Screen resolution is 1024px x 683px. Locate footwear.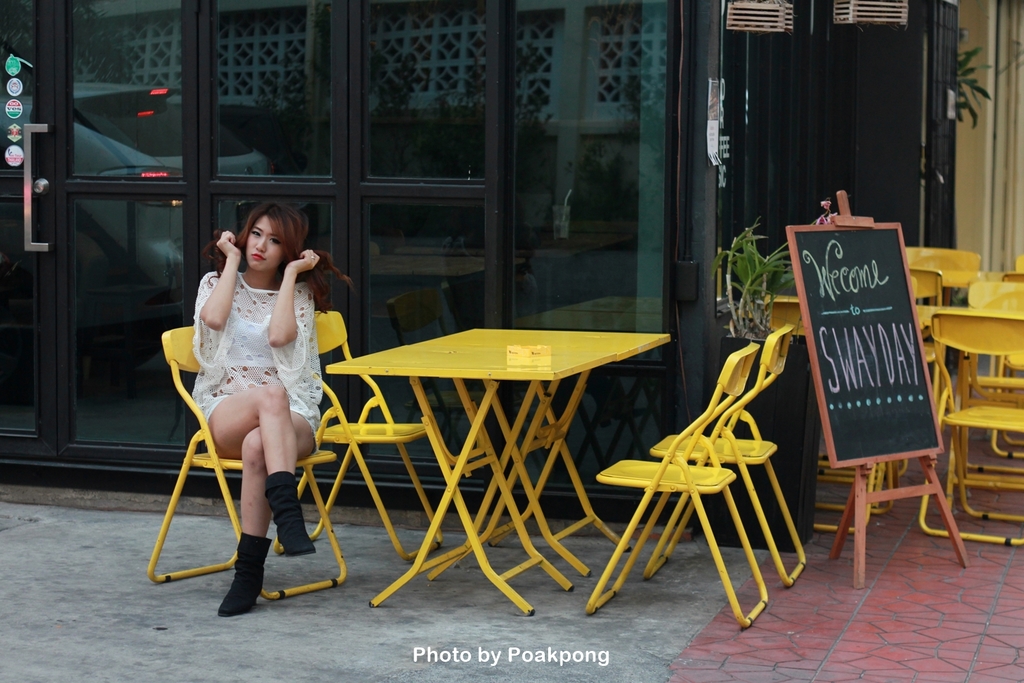
(x1=201, y1=546, x2=282, y2=611).
